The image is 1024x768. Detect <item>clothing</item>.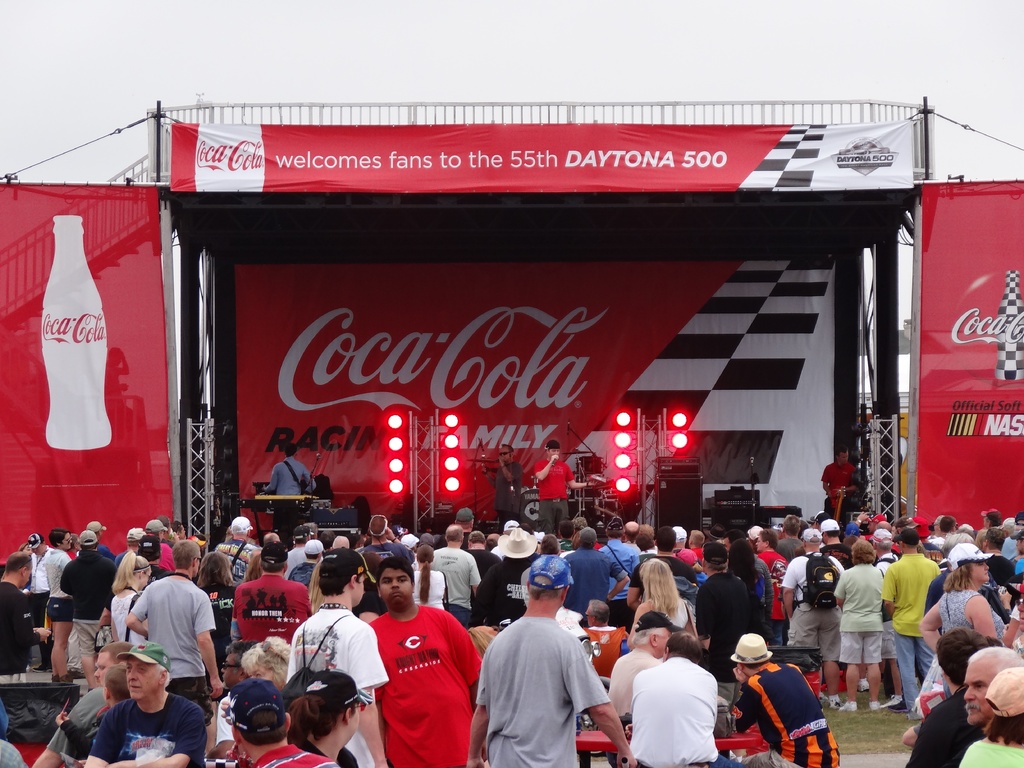
Detection: [x1=742, y1=658, x2=840, y2=767].
